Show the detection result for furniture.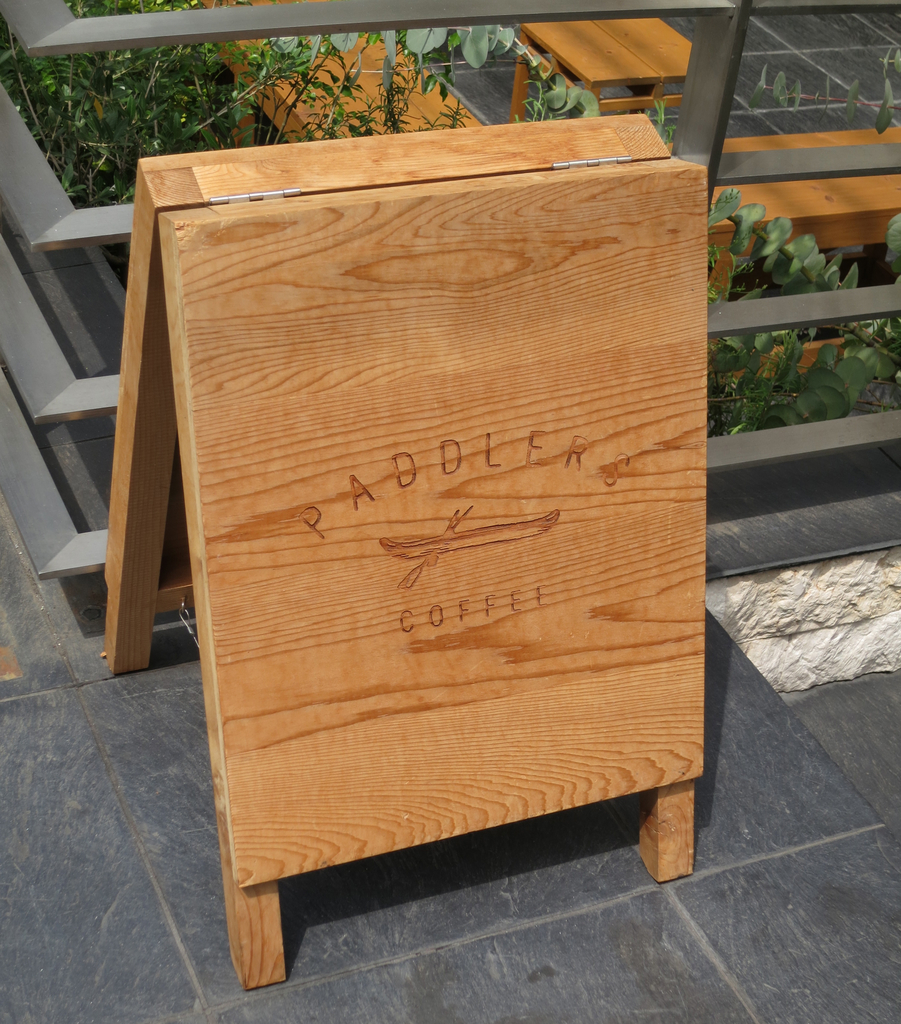
left=194, top=0, right=482, bottom=147.
